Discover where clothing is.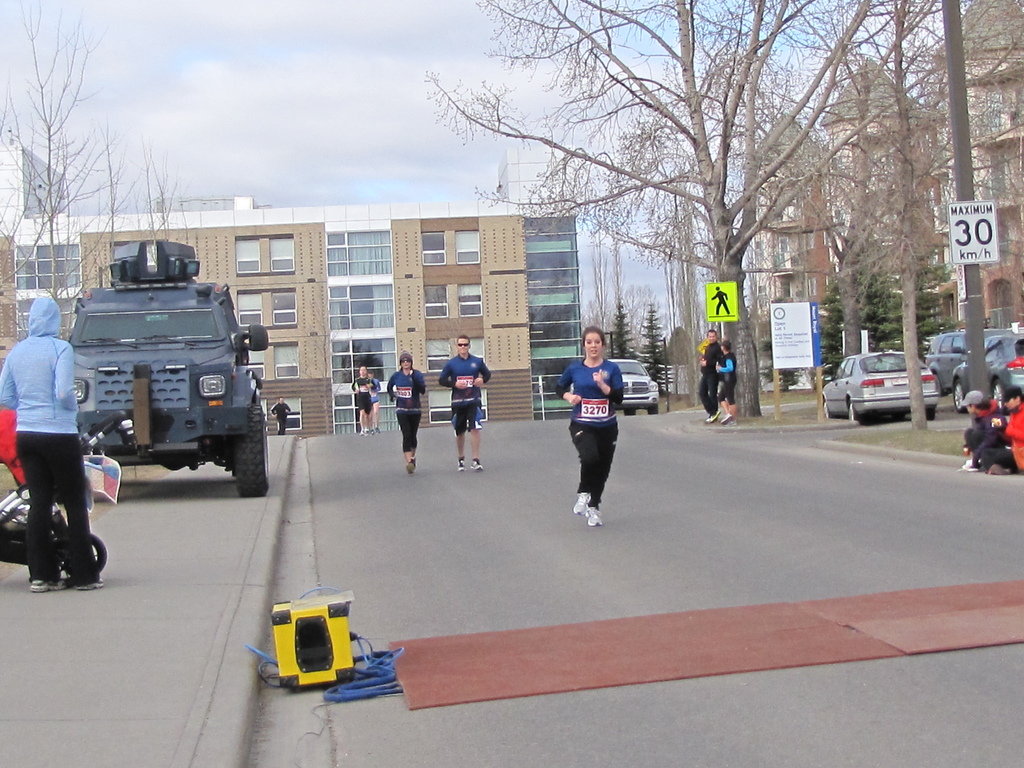
Discovered at (555,345,634,501).
